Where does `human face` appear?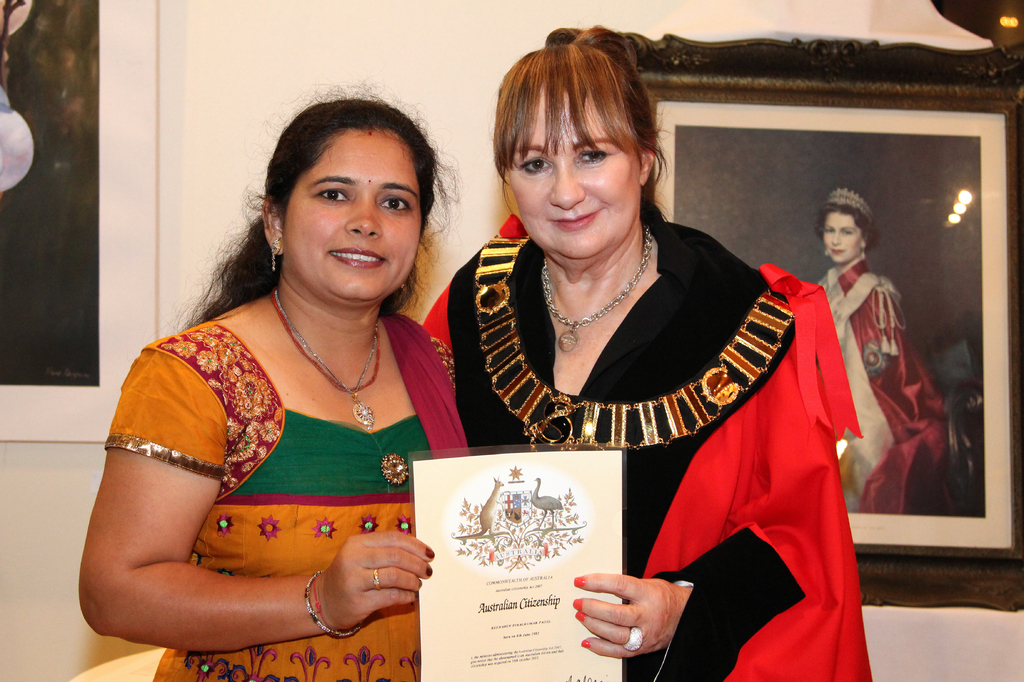
Appears at bbox=(286, 131, 424, 305).
